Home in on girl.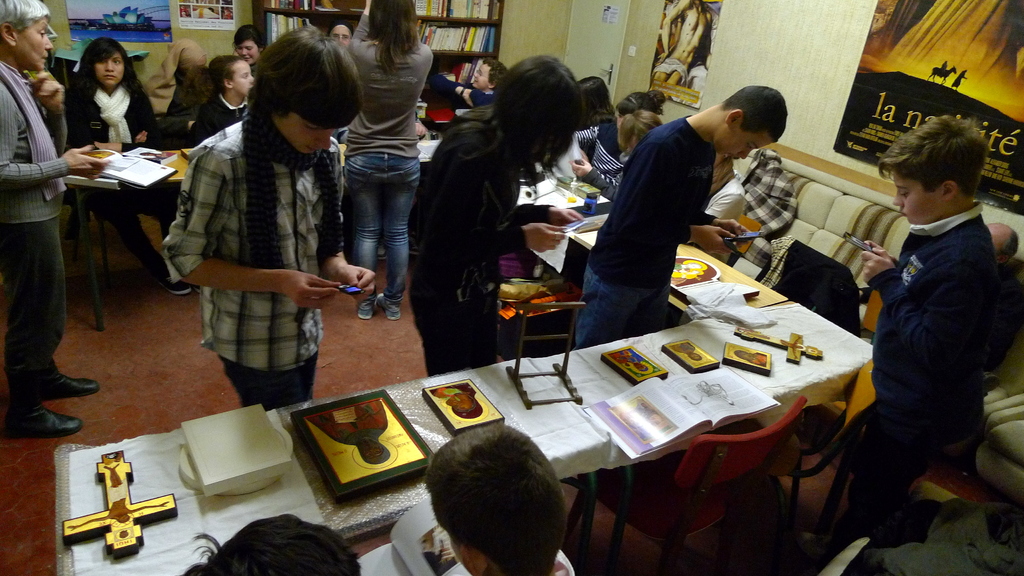
Homed in at box=[186, 56, 255, 146].
